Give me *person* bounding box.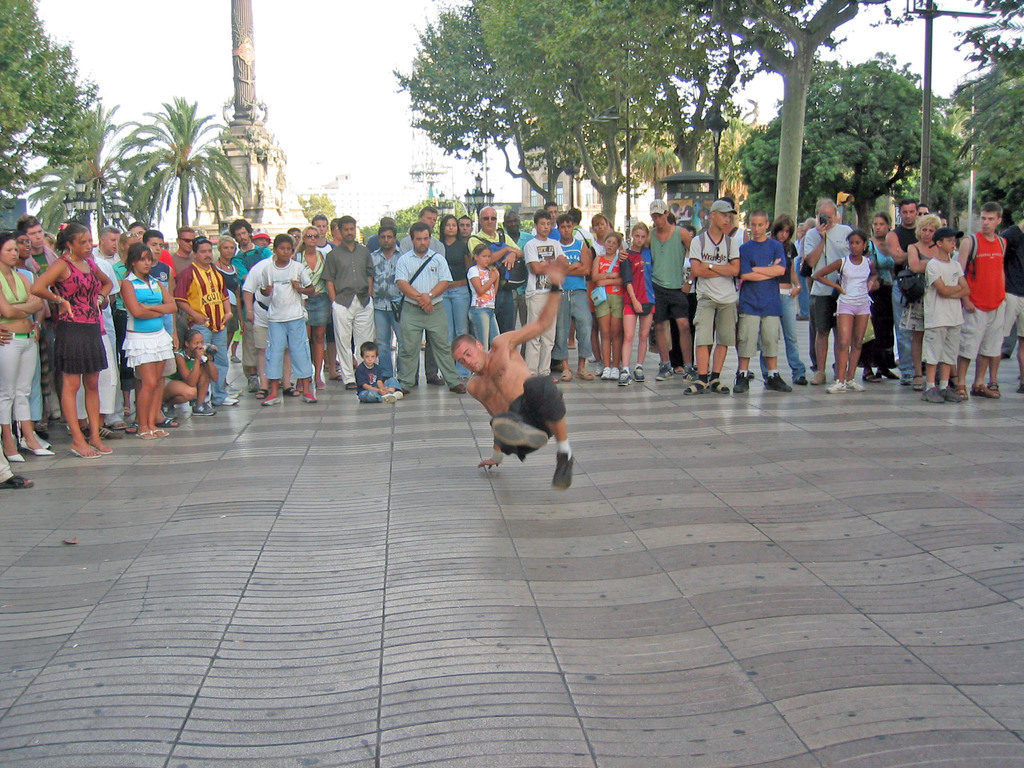
l=618, t=198, r=694, b=383.
